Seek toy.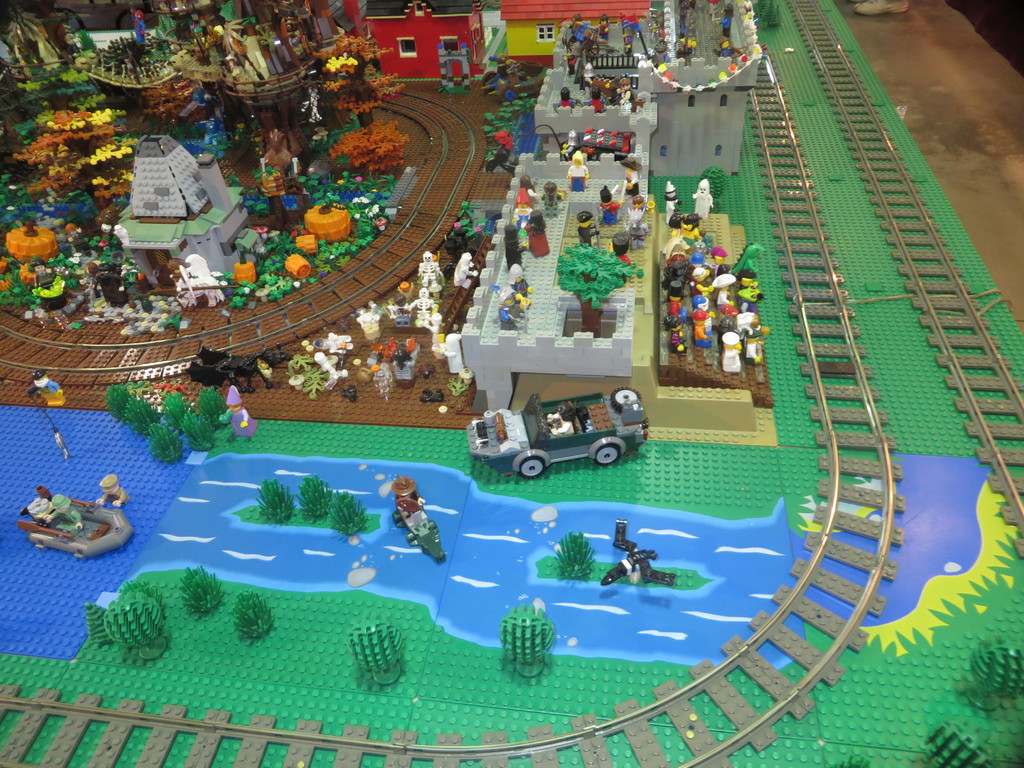
(x1=318, y1=33, x2=411, y2=127).
